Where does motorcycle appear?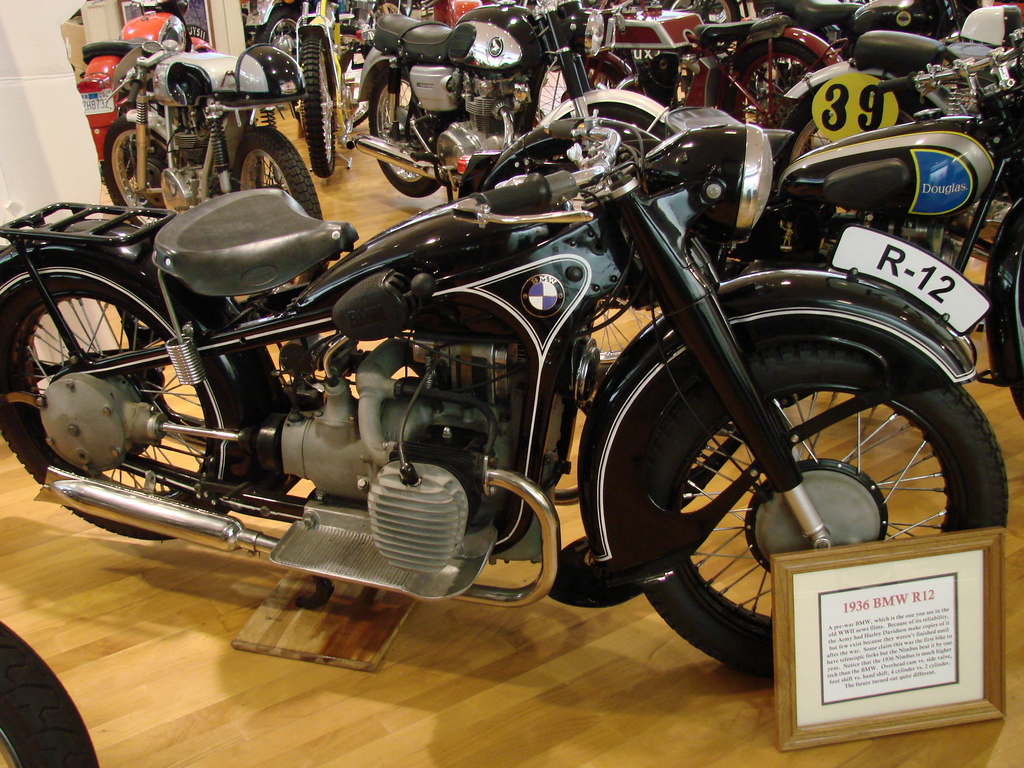
Appears at bbox(753, 1, 977, 43).
